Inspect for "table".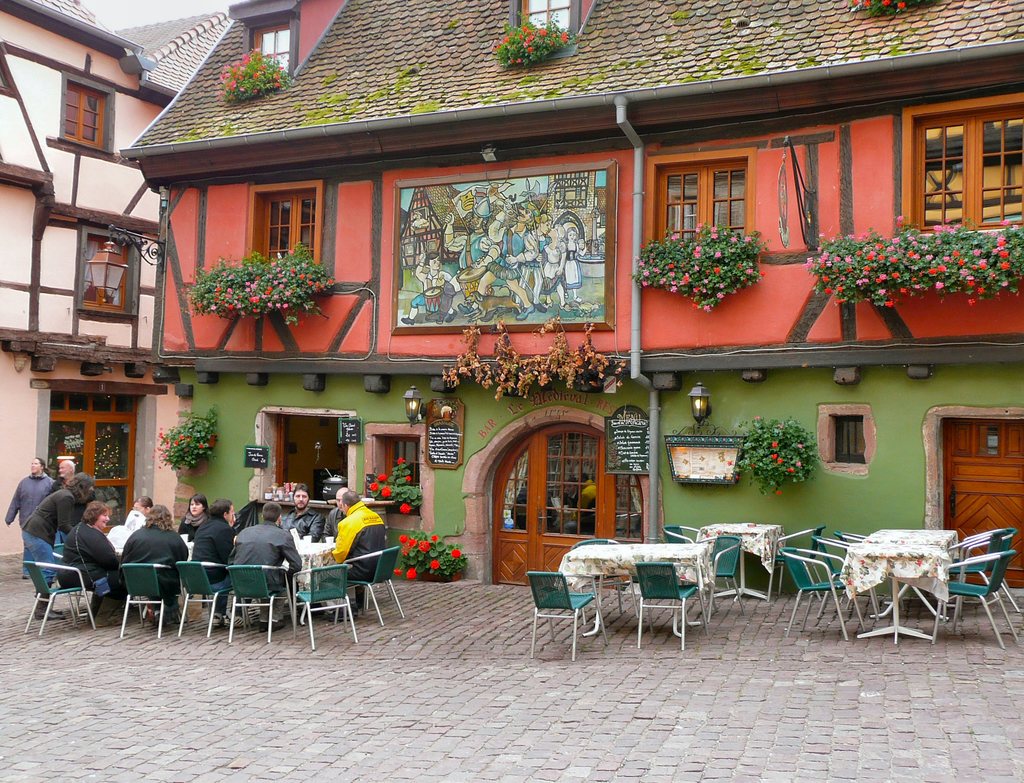
Inspection: 828/534/1007/647.
